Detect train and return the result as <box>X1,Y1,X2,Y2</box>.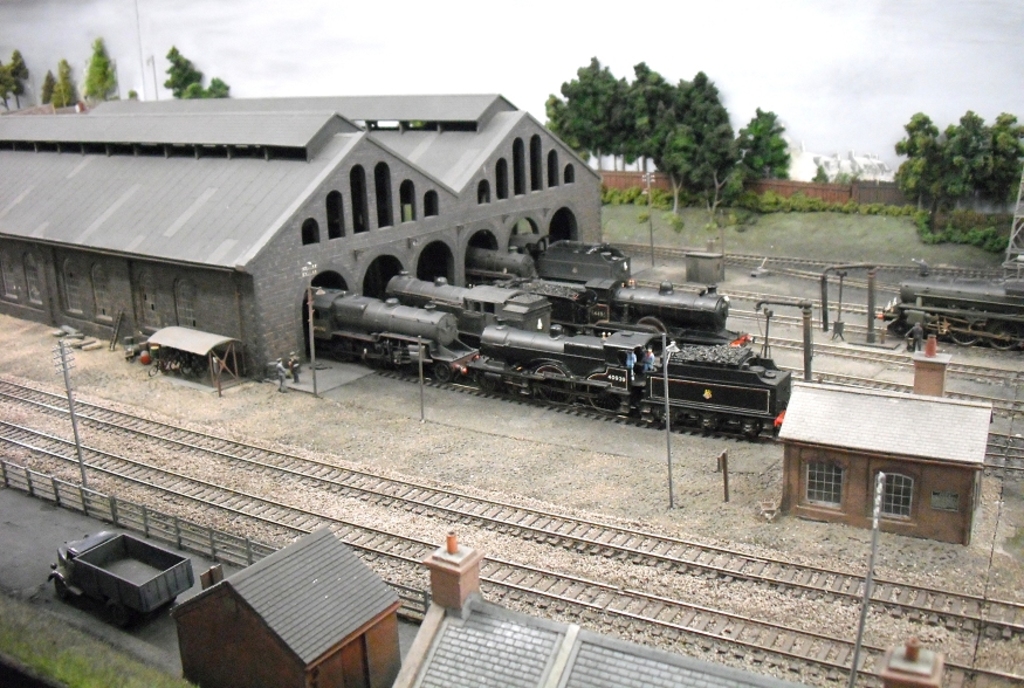
<box>300,303,788,439</box>.
